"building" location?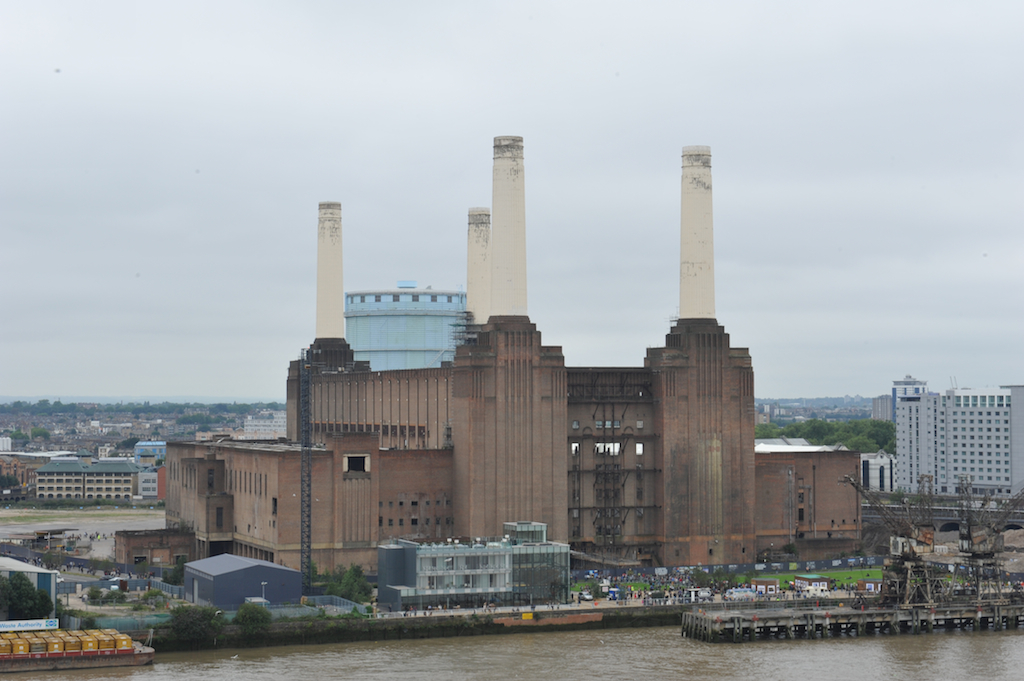
Rect(161, 129, 866, 572)
